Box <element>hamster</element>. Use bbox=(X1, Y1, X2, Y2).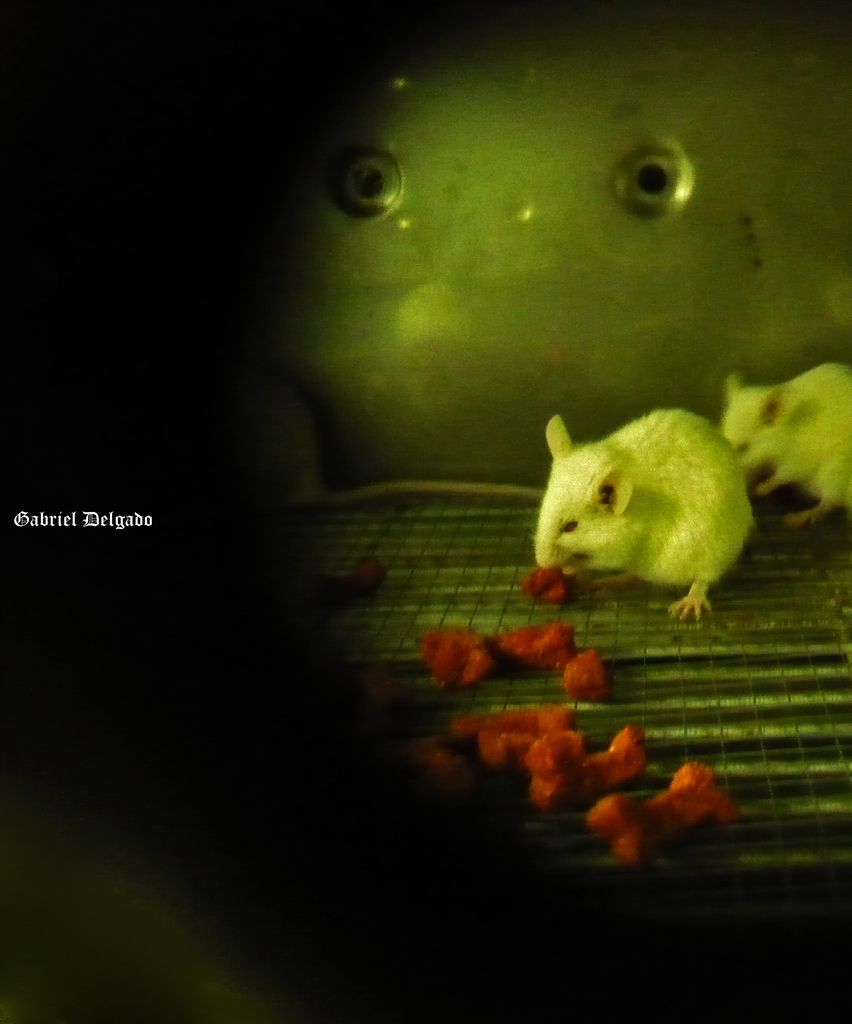
bbox=(530, 413, 758, 623).
